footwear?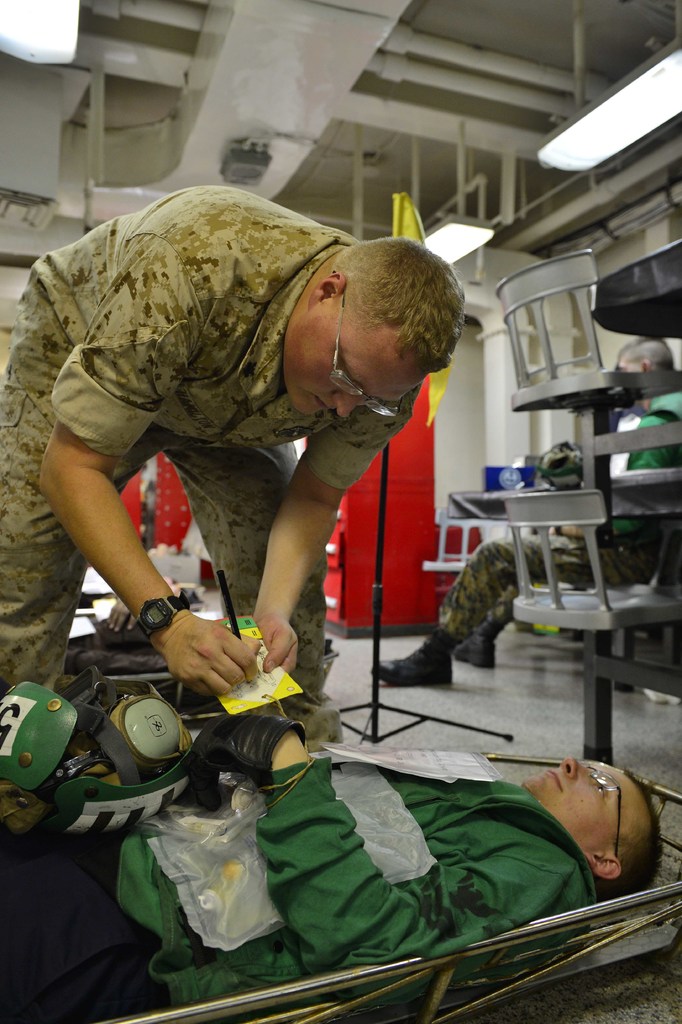
367:625:461:685
